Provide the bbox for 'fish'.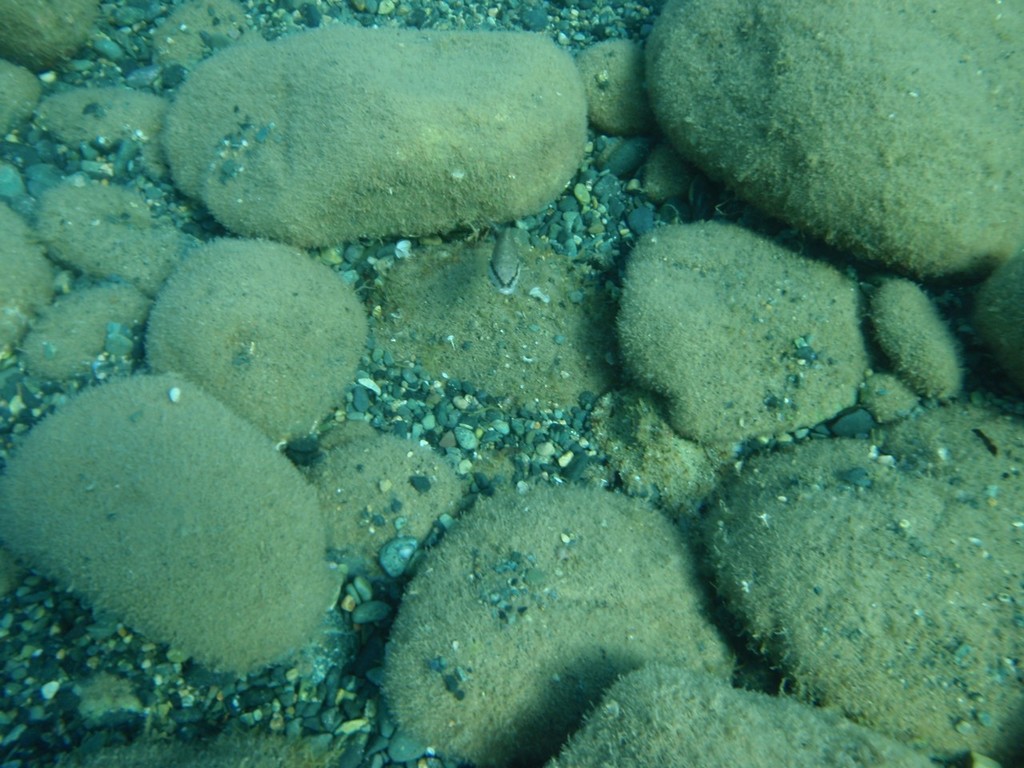
bbox=[489, 227, 527, 297].
